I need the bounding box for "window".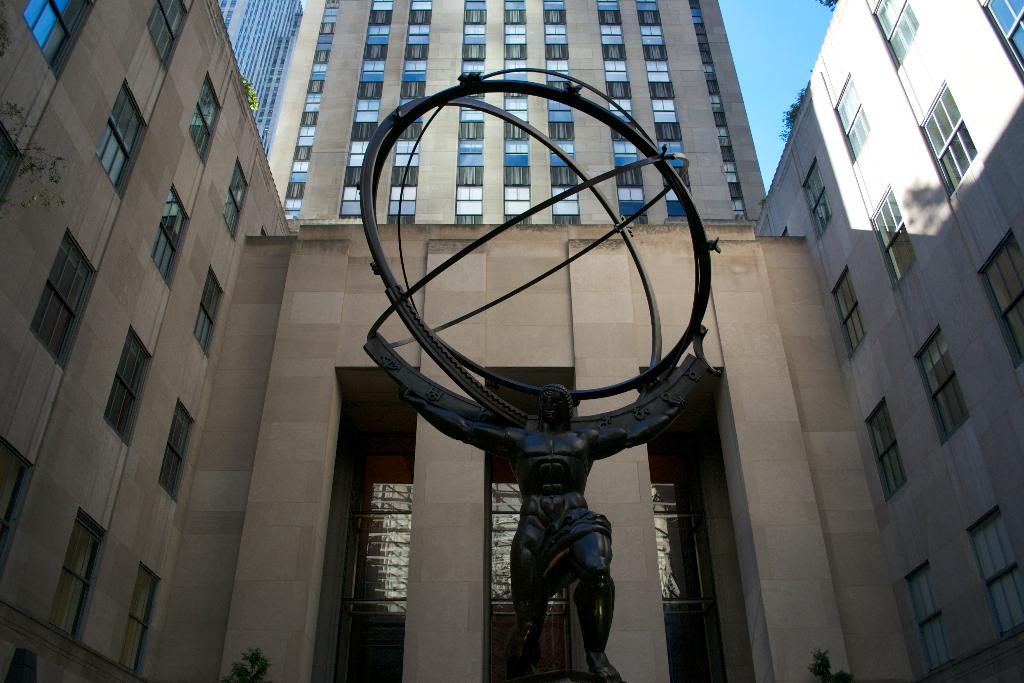
Here it is: BBox(910, 327, 979, 454).
